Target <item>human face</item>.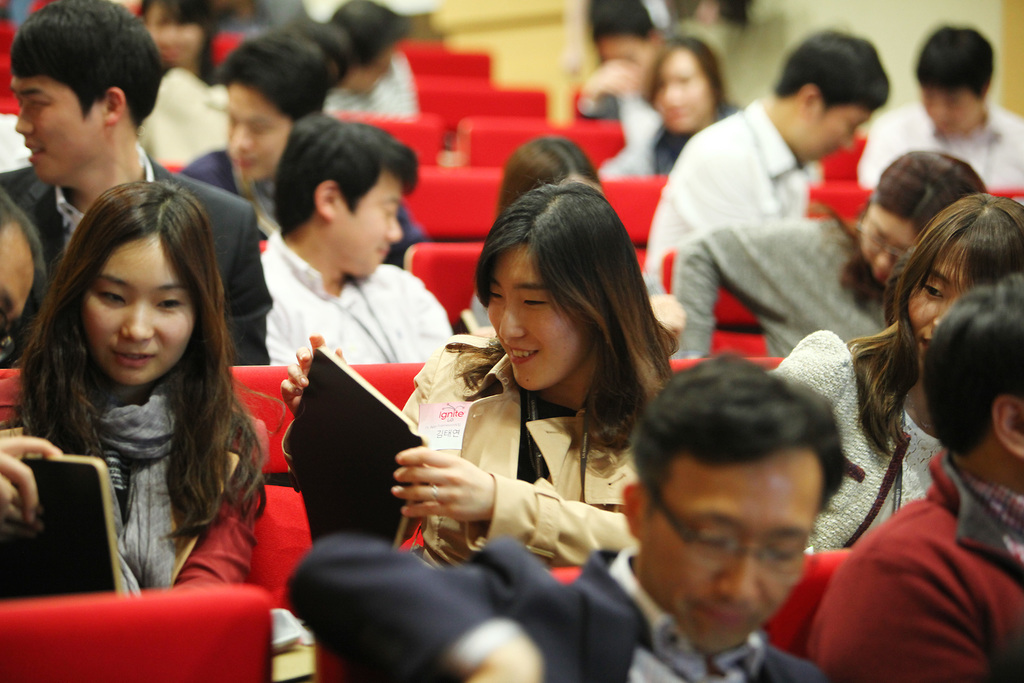
Target region: {"left": 925, "top": 88, "right": 980, "bottom": 130}.
